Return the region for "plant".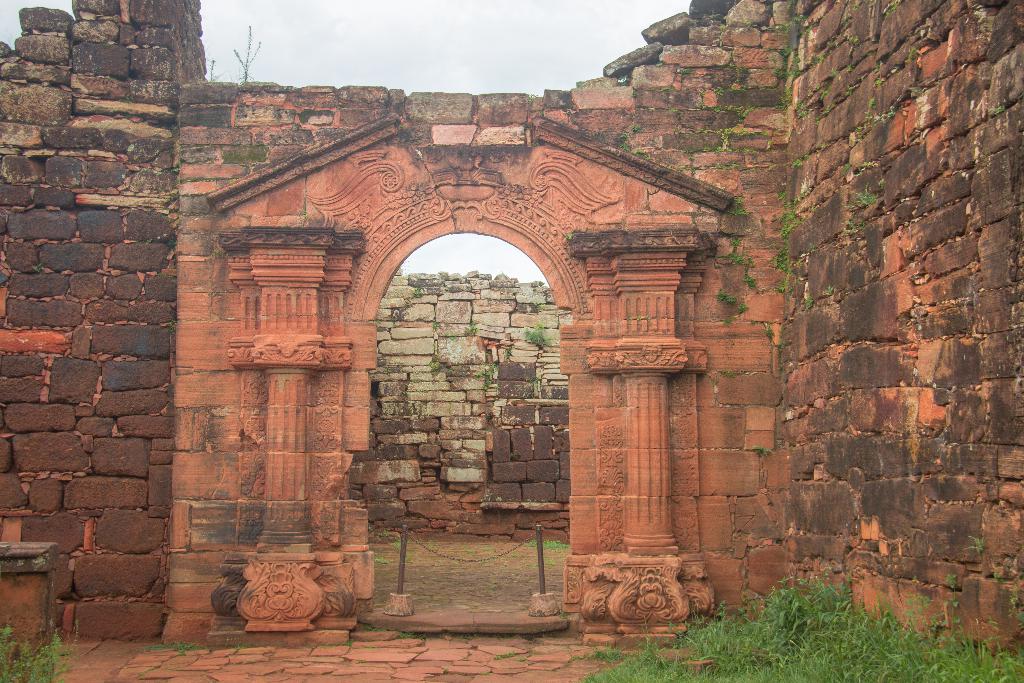
<bbox>771, 22, 788, 32</bbox>.
